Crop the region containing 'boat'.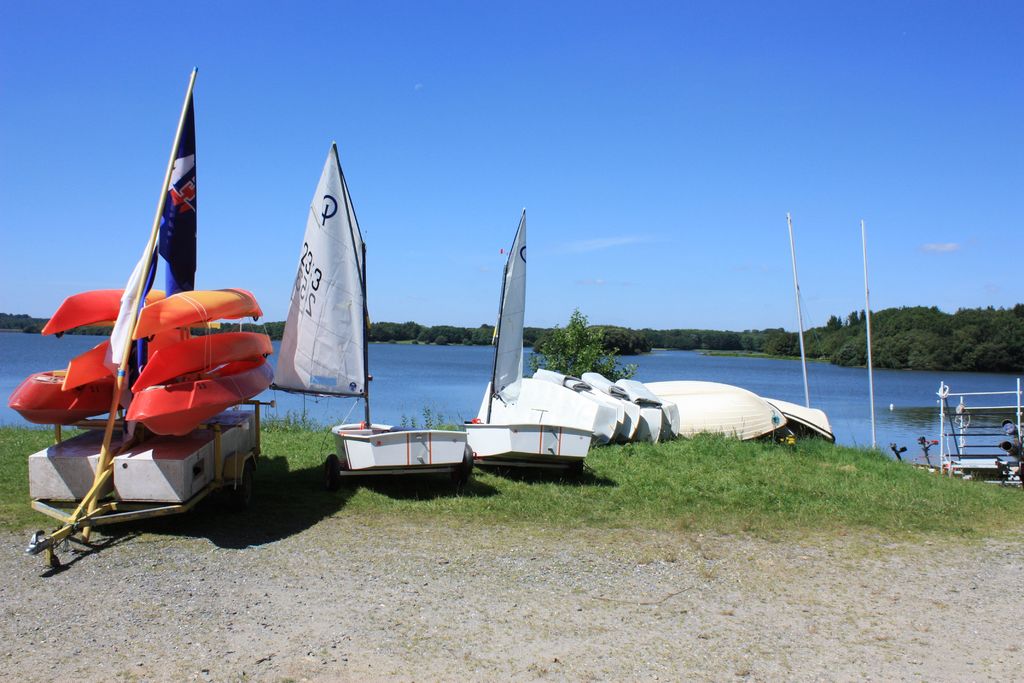
Crop region: {"x1": 941, "y1": 381, "x2": 1023, "y2": 482}.
